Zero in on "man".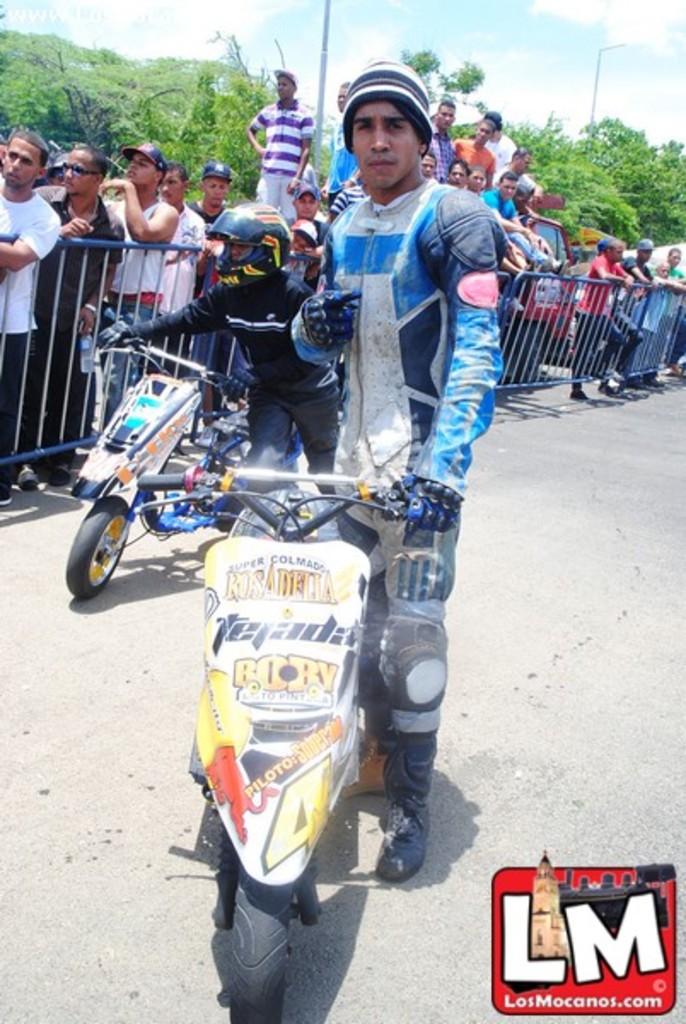
Zeroed in: BBox(280, 53, 500, 881).
